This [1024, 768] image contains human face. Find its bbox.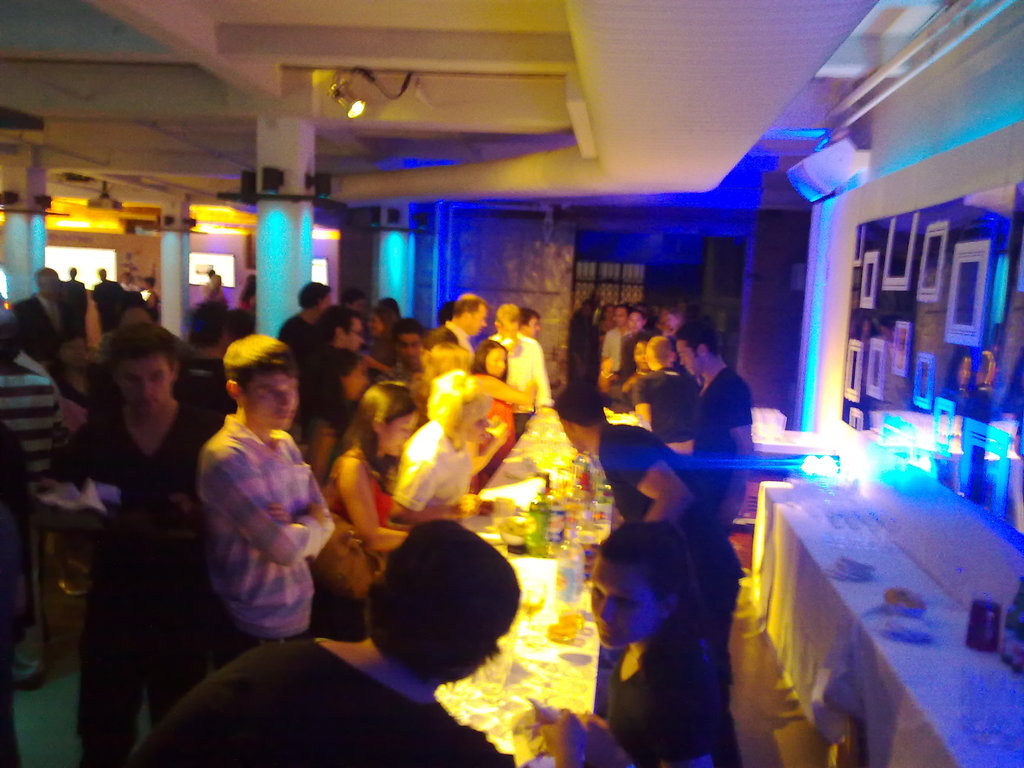
rect(677, 342, 701, 380).
